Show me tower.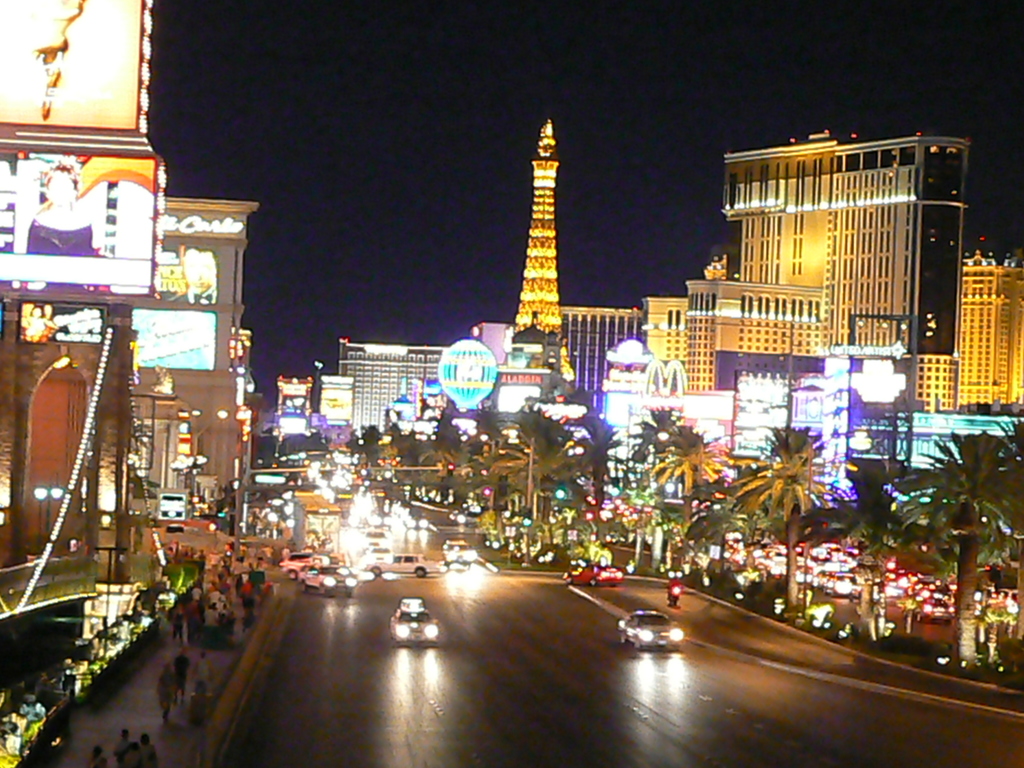
tower is here: l=509, t=116, r=575, b=388.
